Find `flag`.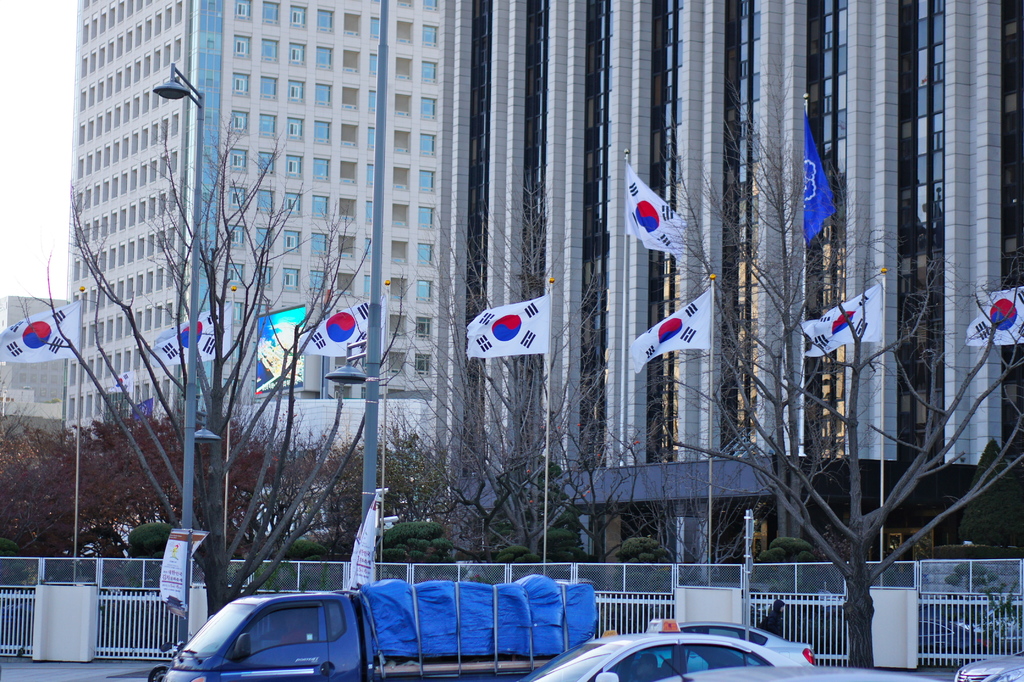
3:300:88:362.
